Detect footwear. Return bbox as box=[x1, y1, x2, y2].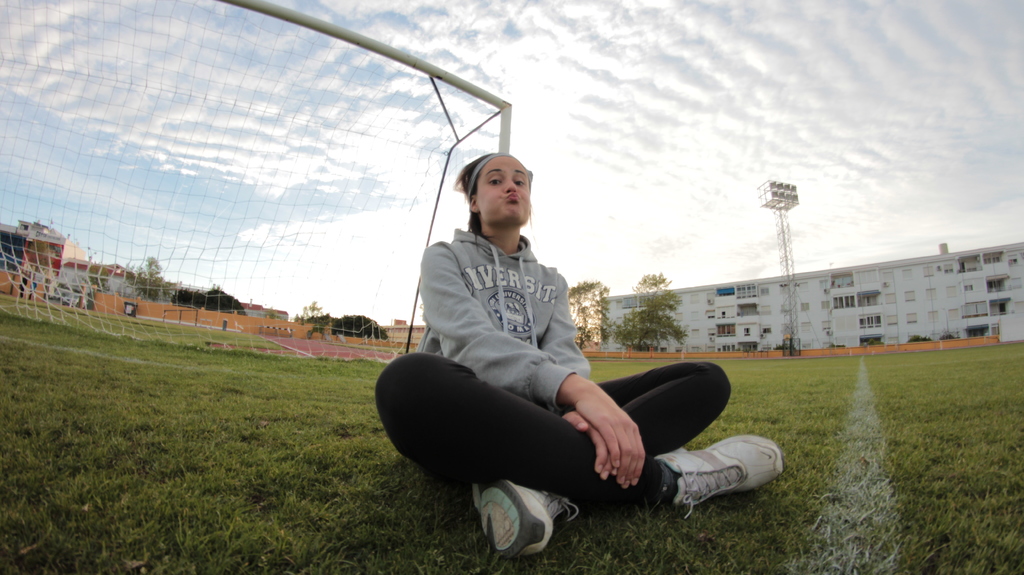
box=[644, 426, 800, 501].
